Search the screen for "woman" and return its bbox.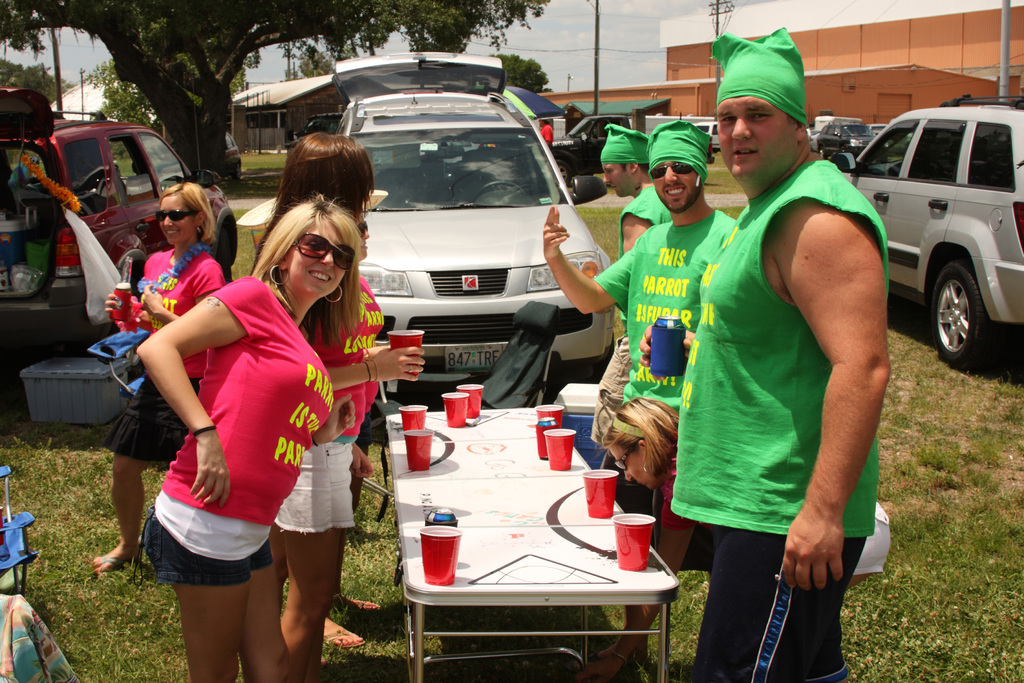
Found: box=[598, 388, 897, 682].
